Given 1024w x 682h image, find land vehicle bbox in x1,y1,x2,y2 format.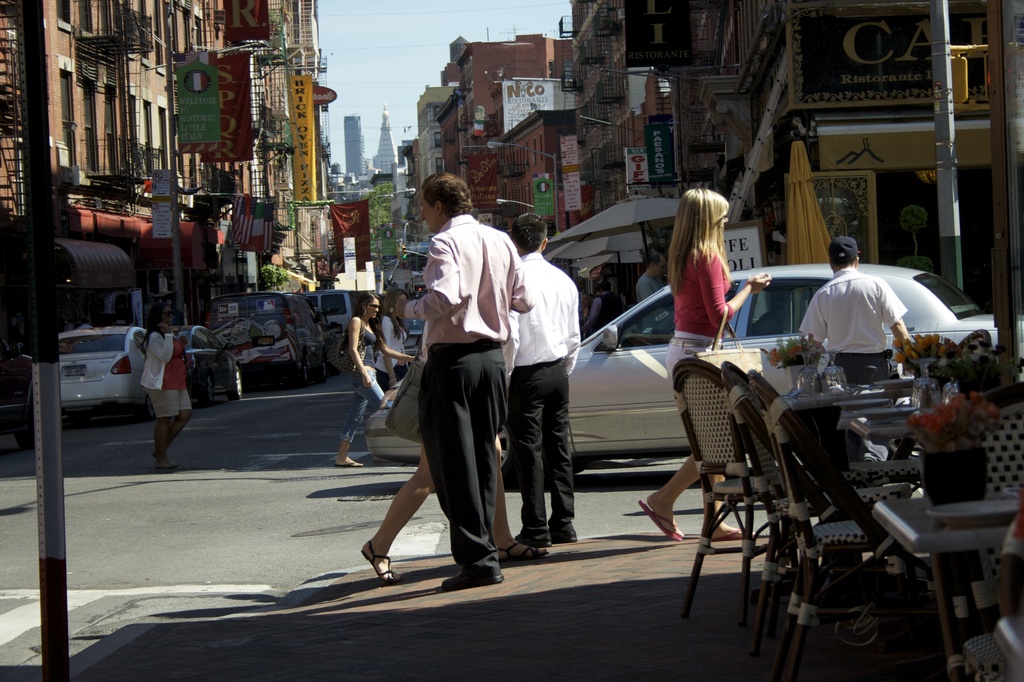
214,288,335,376.
